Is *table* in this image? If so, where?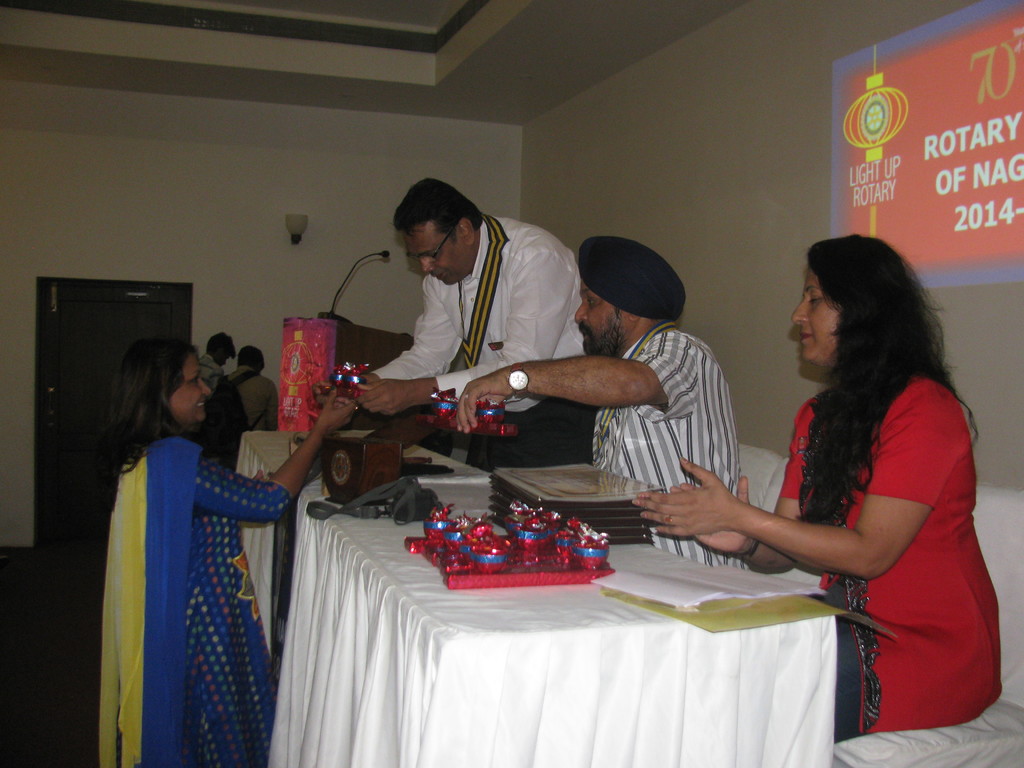
Yes, at [269,463,834,767].
